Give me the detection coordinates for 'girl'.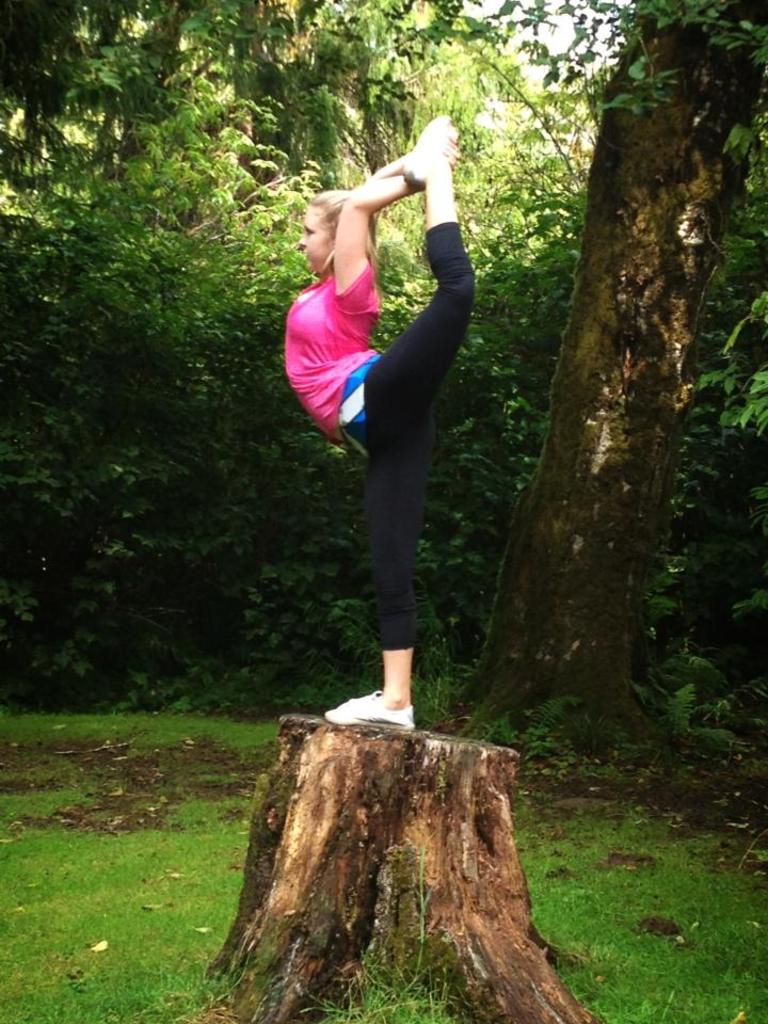
x1=281, y1=111, x2=479, y2=732.
